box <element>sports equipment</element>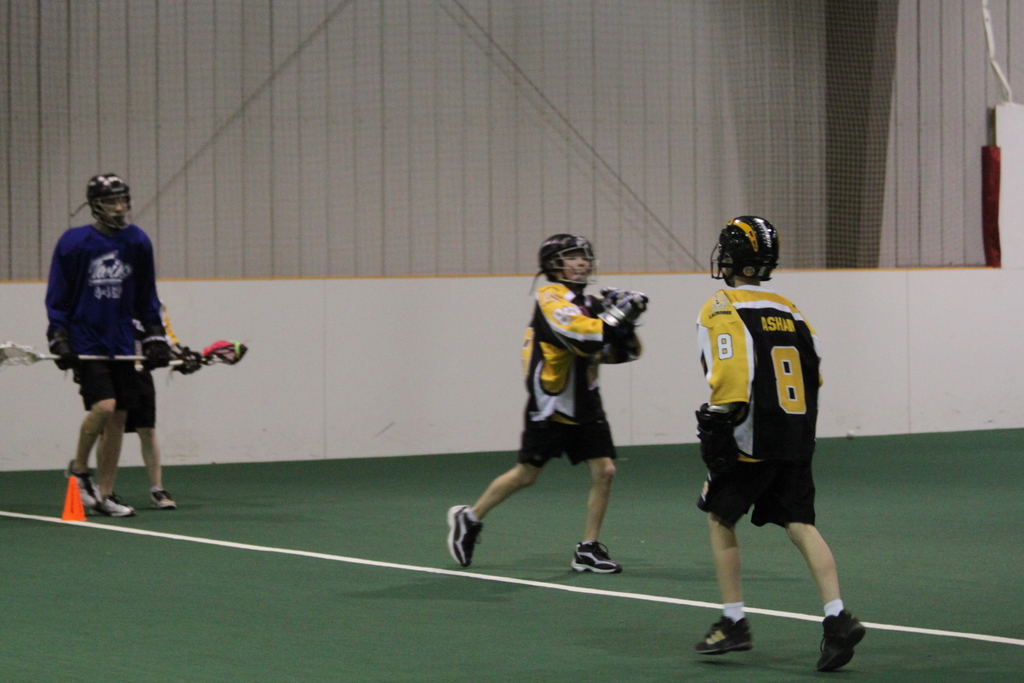
bbox=[589, 281, 615, 313]
